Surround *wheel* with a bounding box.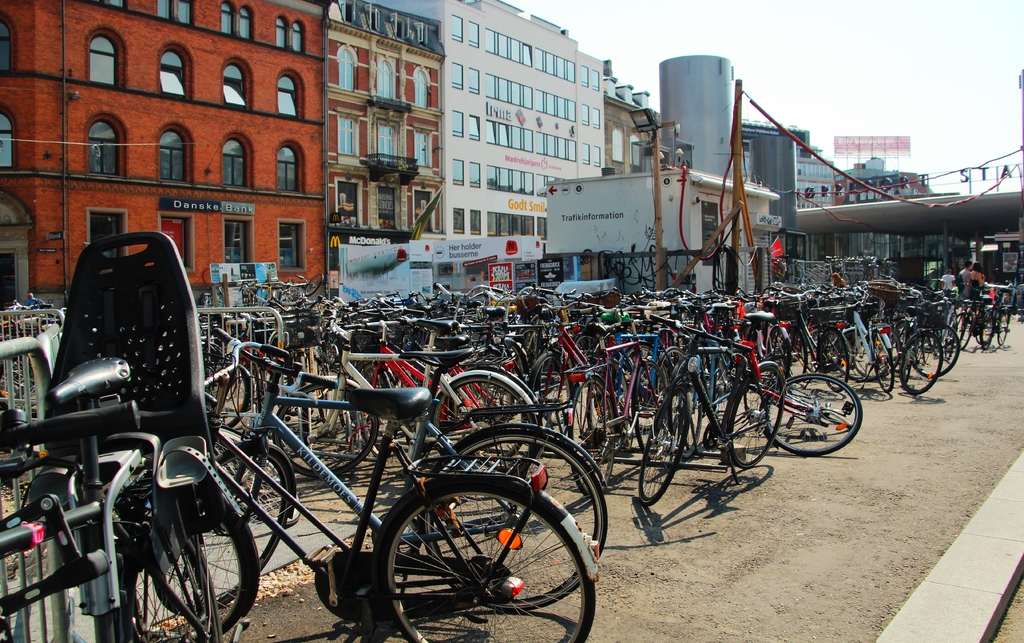
<region>571, 376, 620, 497</region>.
